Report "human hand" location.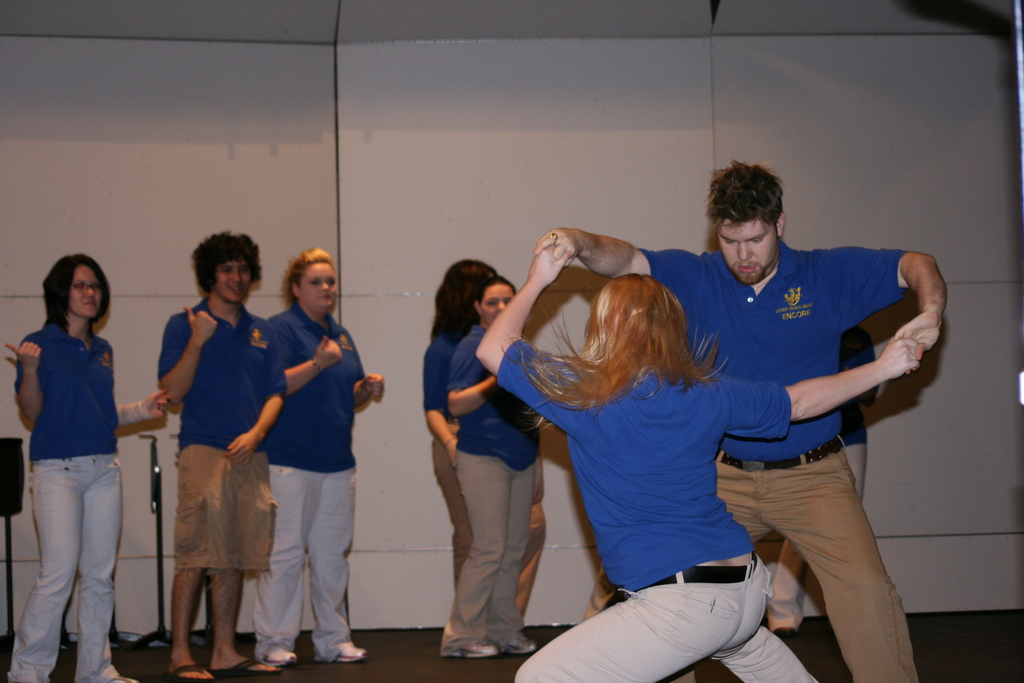
Report: crop(532, 242, 573, 286).
